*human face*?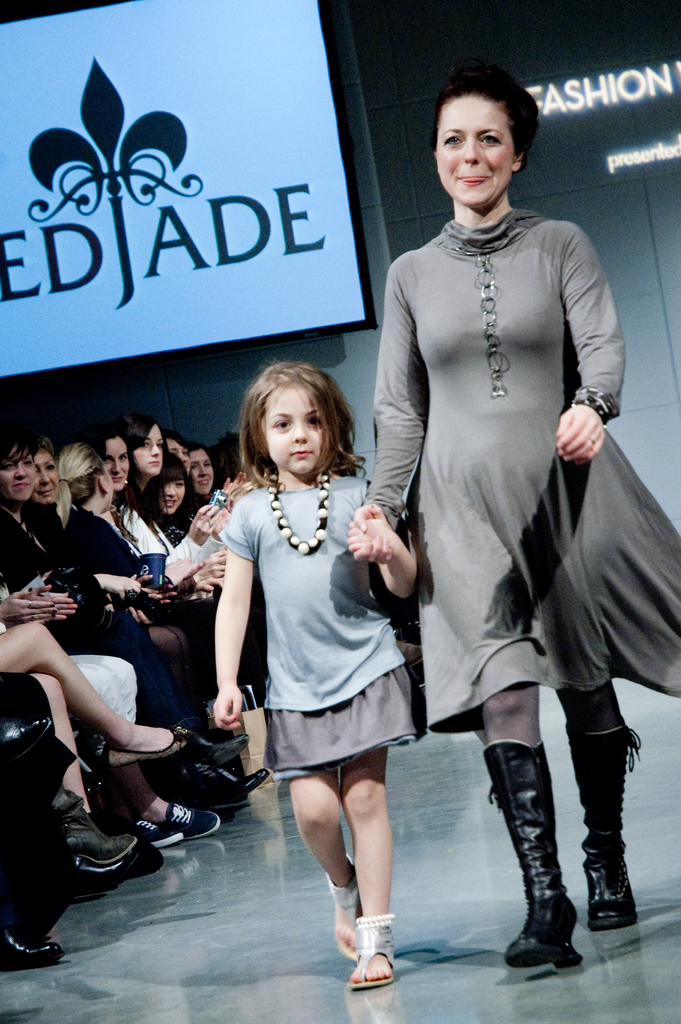
[left=438, top=93, right=513, bottom=207]
